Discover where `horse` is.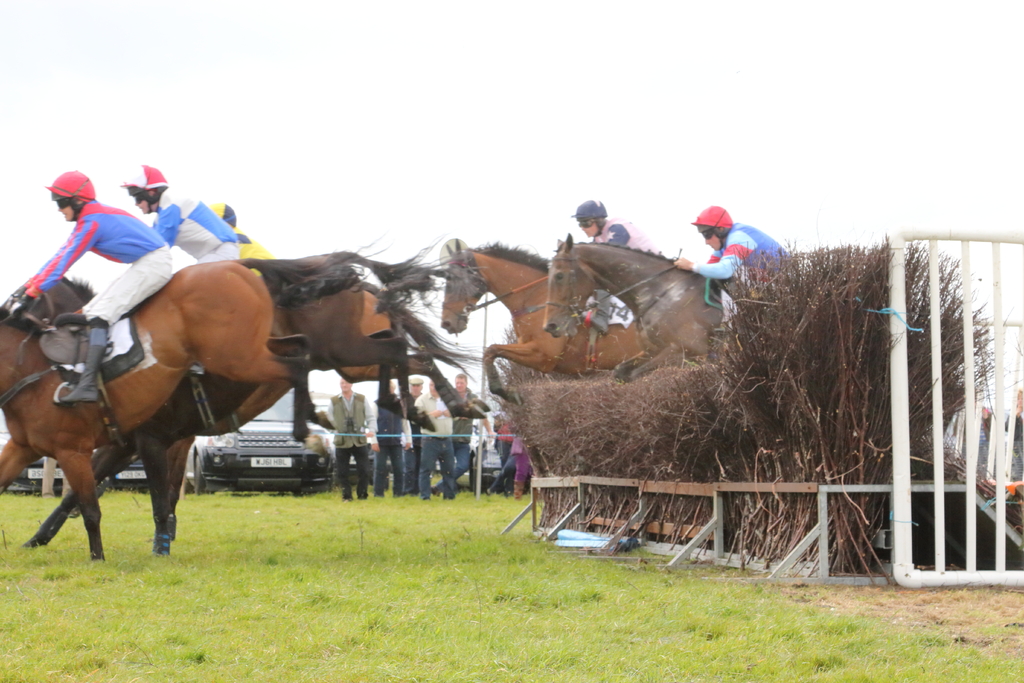
Discovered at bbox=[19, 247, 469, 554].
